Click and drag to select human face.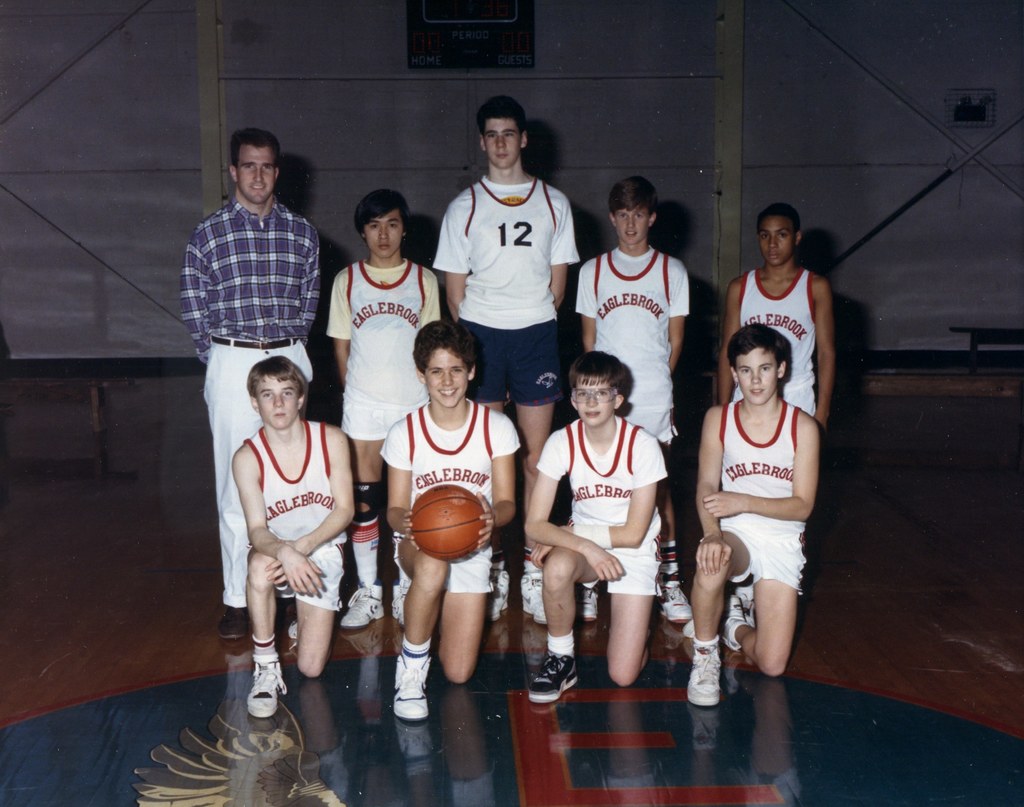
Selection: 487 117 516 168.
